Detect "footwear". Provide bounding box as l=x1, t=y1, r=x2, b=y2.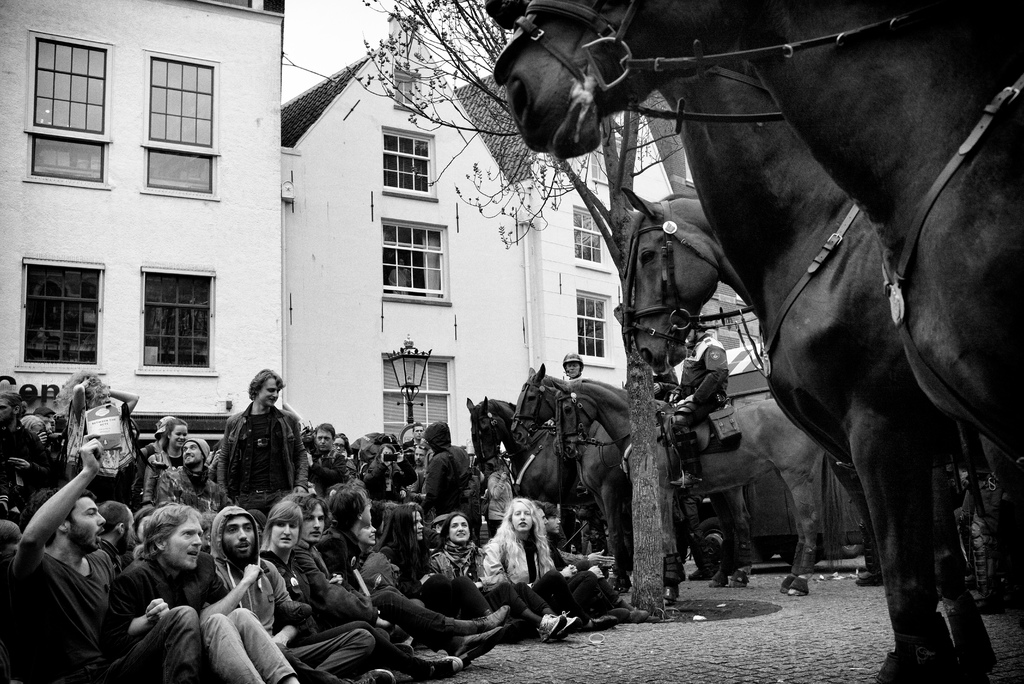
l=582, t=615, r=614, b=631.
